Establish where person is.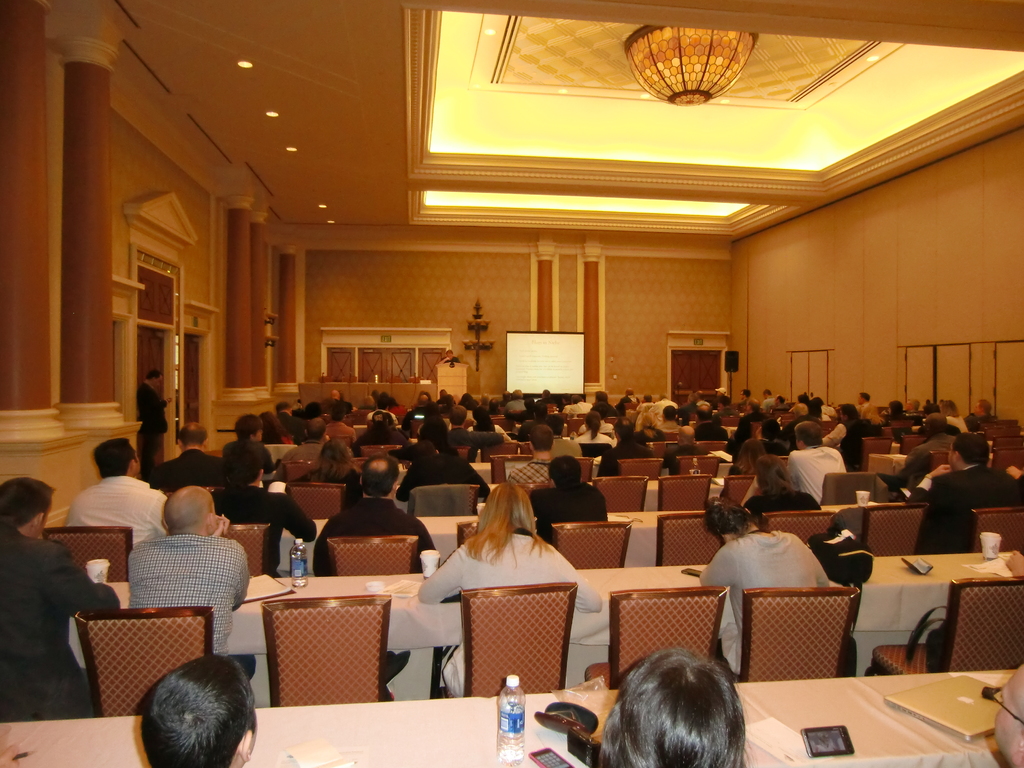
Established at <box>139,658,262,767</box>.
